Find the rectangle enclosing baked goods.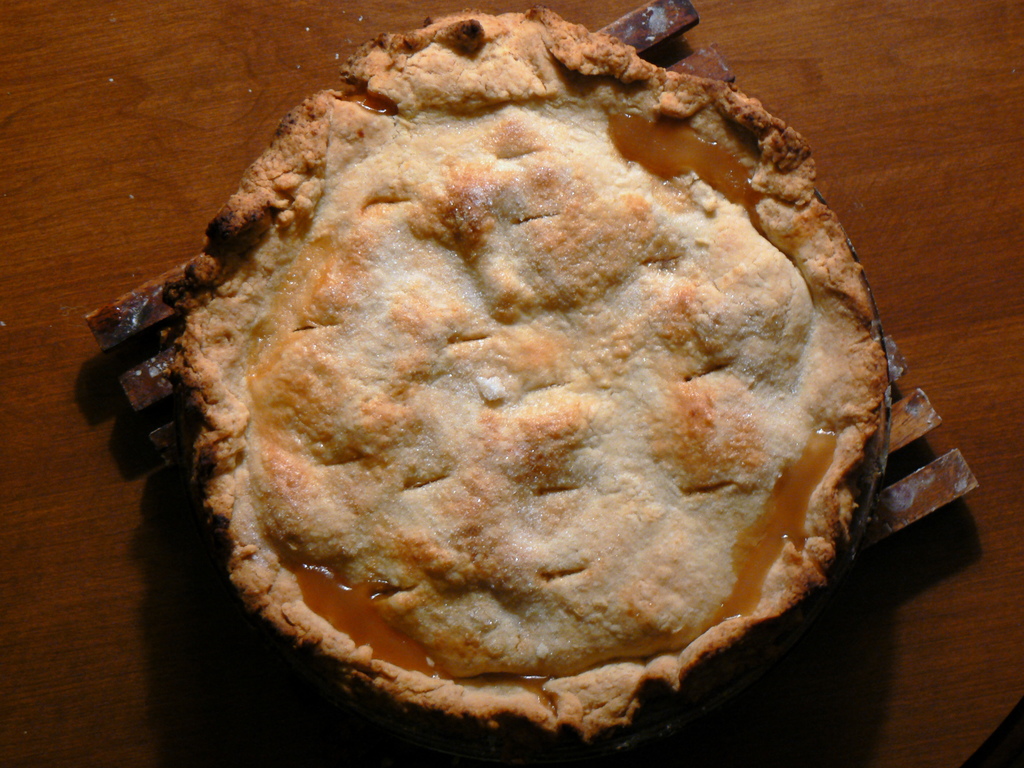
left=181, top=5, right=891, bottom=762.
